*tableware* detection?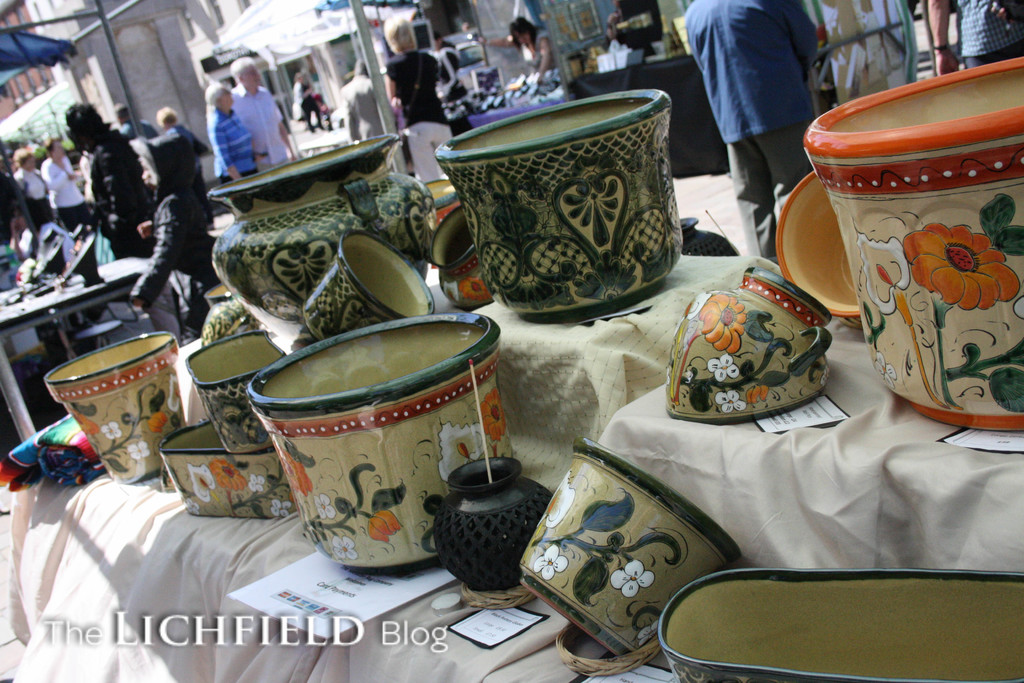
crop(190, 324, 285, 452)
